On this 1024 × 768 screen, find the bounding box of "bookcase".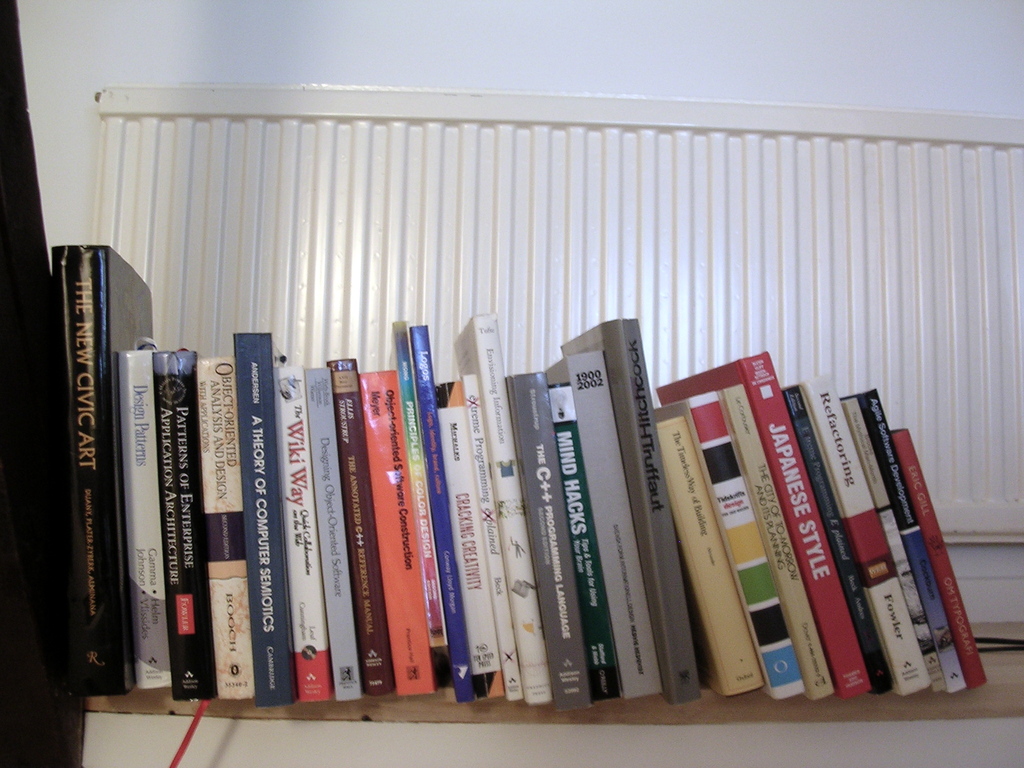
Bounding box: [38, 241, 1023, 767].
